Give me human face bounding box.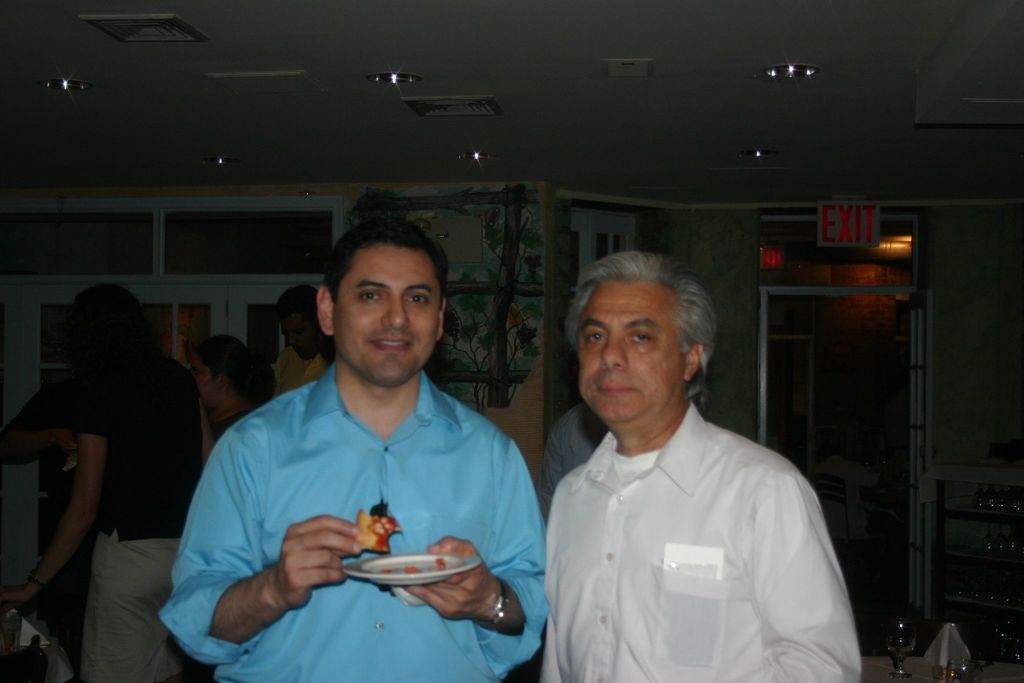
detection(579, 278, 683, 423).
